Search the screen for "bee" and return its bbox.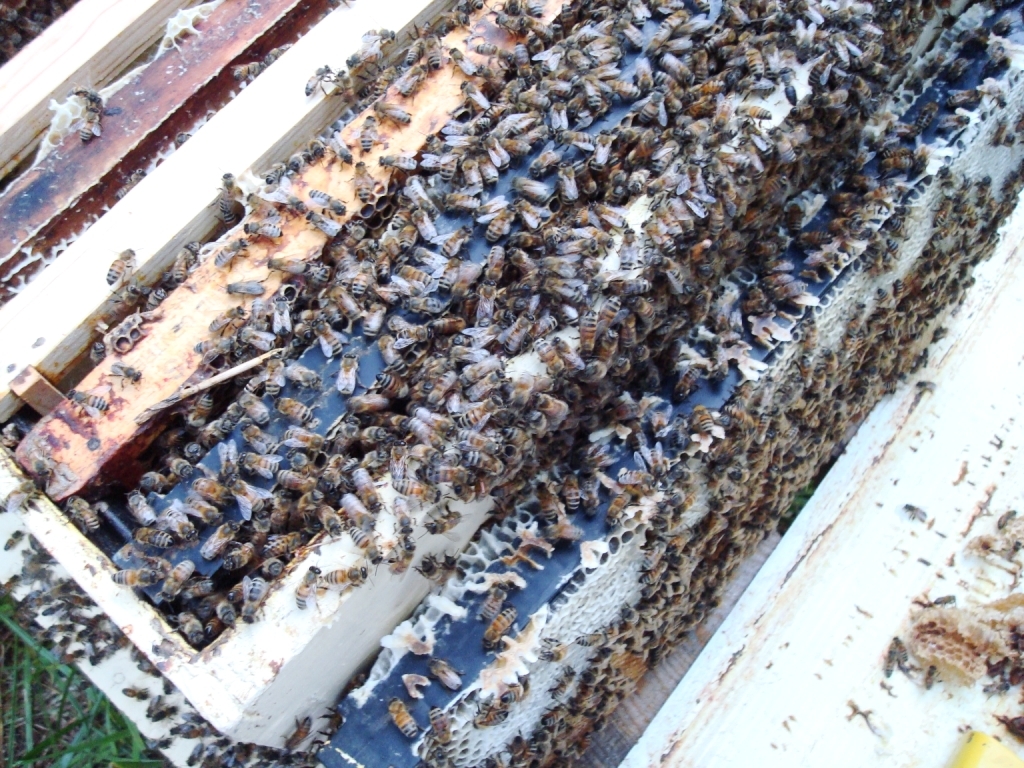
Found: l=691, t=74, r=726, b=93.
